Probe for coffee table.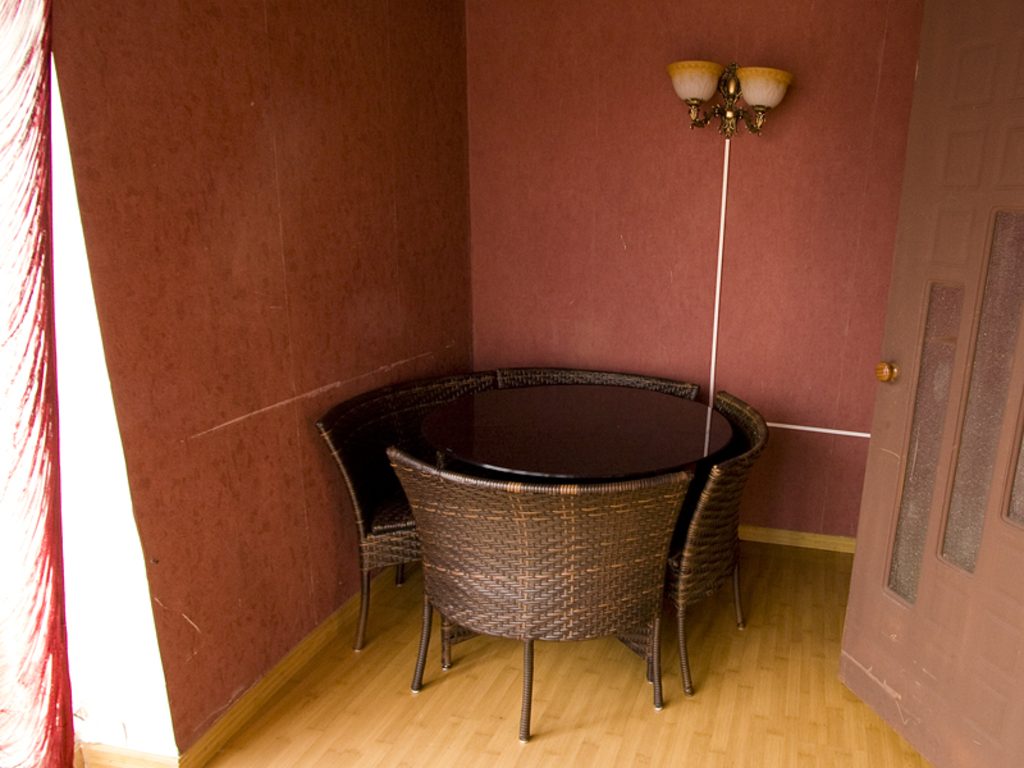
Probe result: bbox=(329, 380, 777, 740).
